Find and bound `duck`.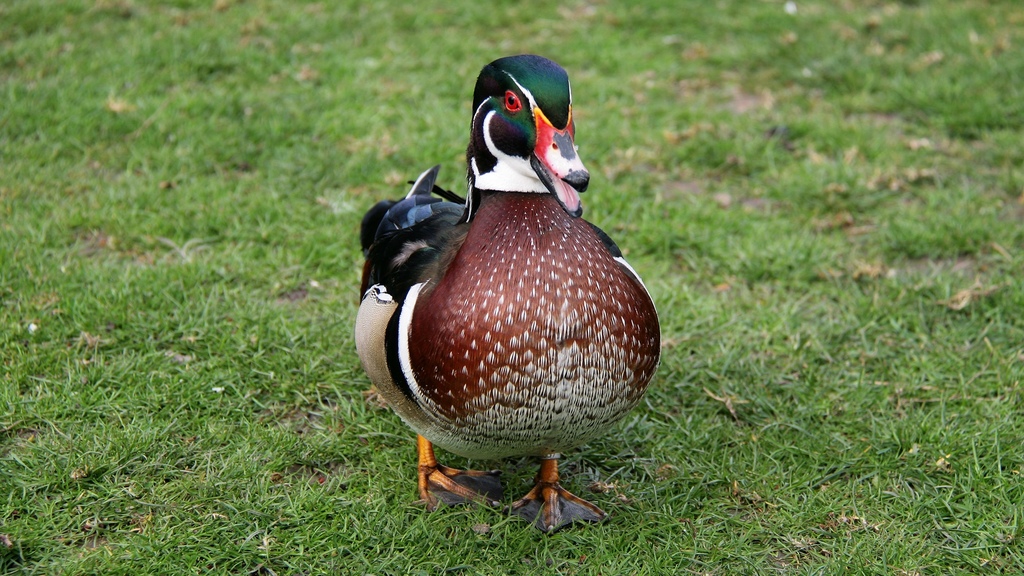
Bound: {"x1": 337, "y1": 80, "x2": 666, "y2": 532}.
